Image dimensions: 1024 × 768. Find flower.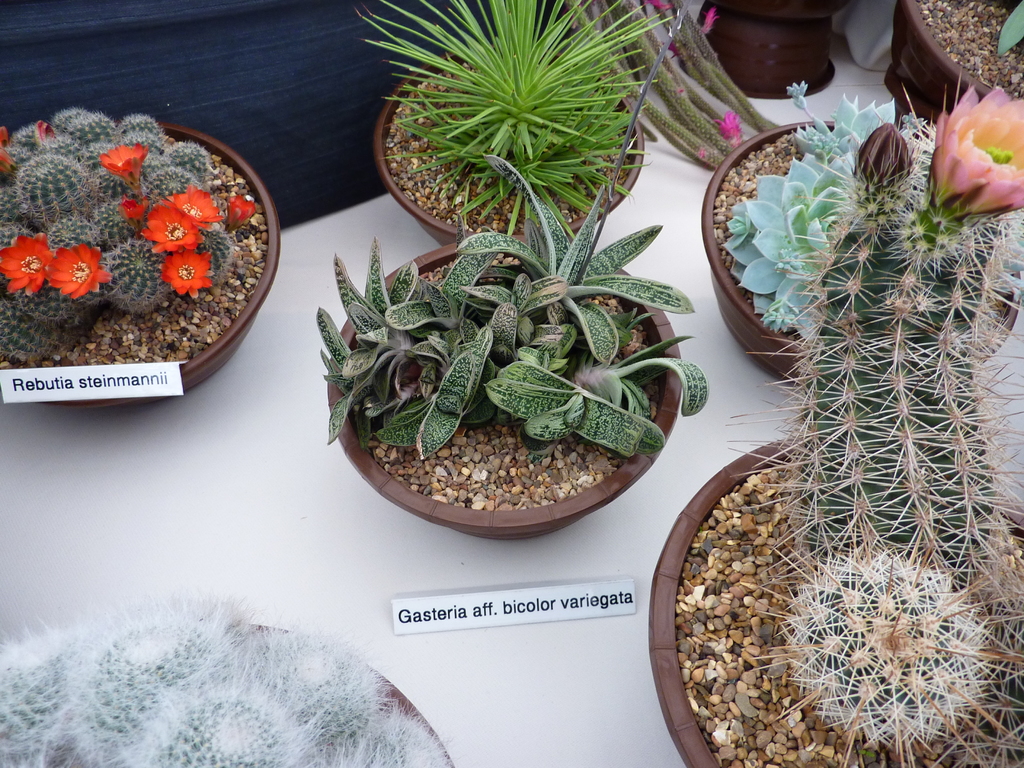
detection(222, 212, 254, 228).
